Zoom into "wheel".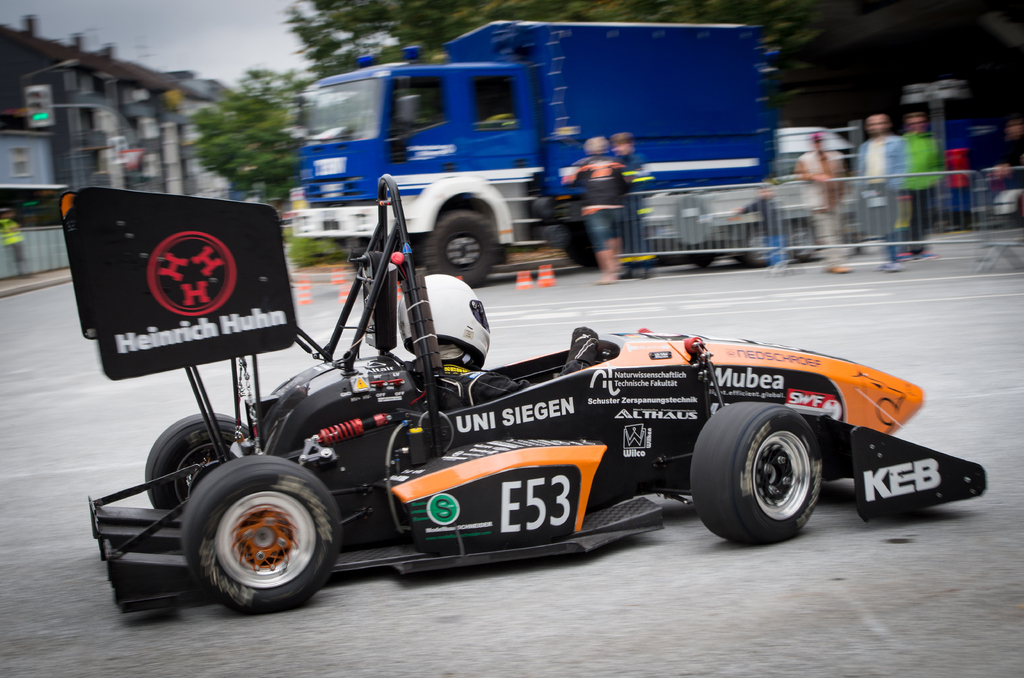
Zoom target: 743:226:769:271.
